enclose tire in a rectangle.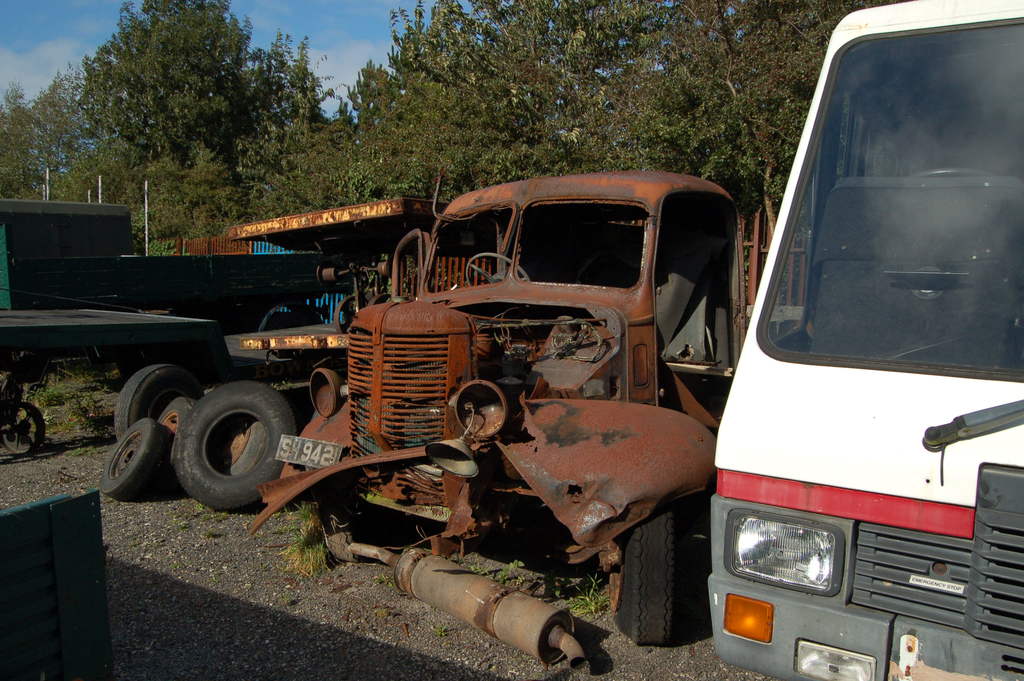
bbox(0, 404, 46, 456).
